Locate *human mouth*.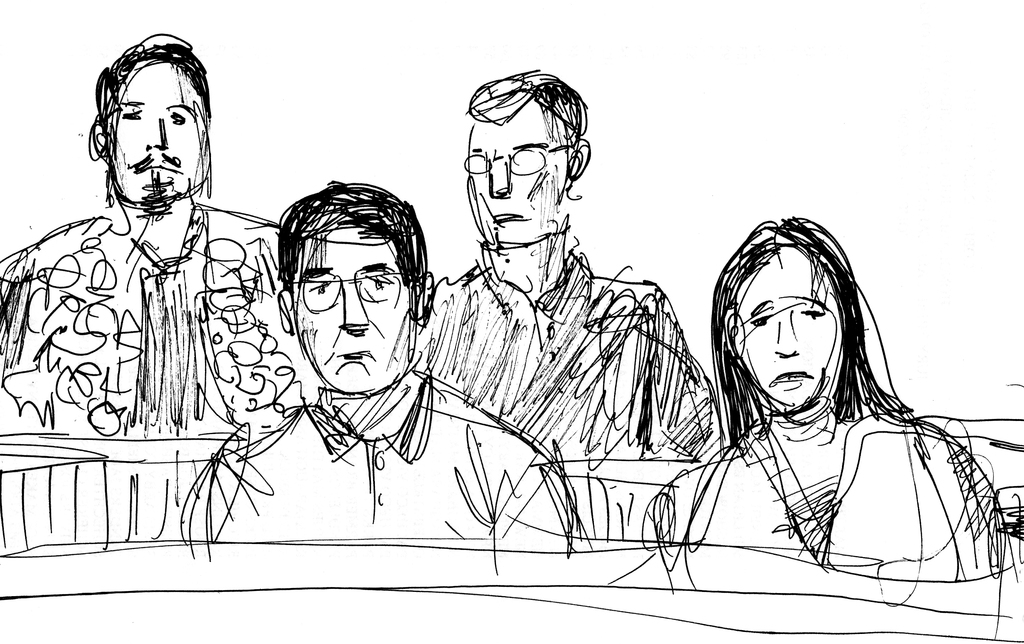
Bounding box: bbox=[774, 367, 810, 382].
